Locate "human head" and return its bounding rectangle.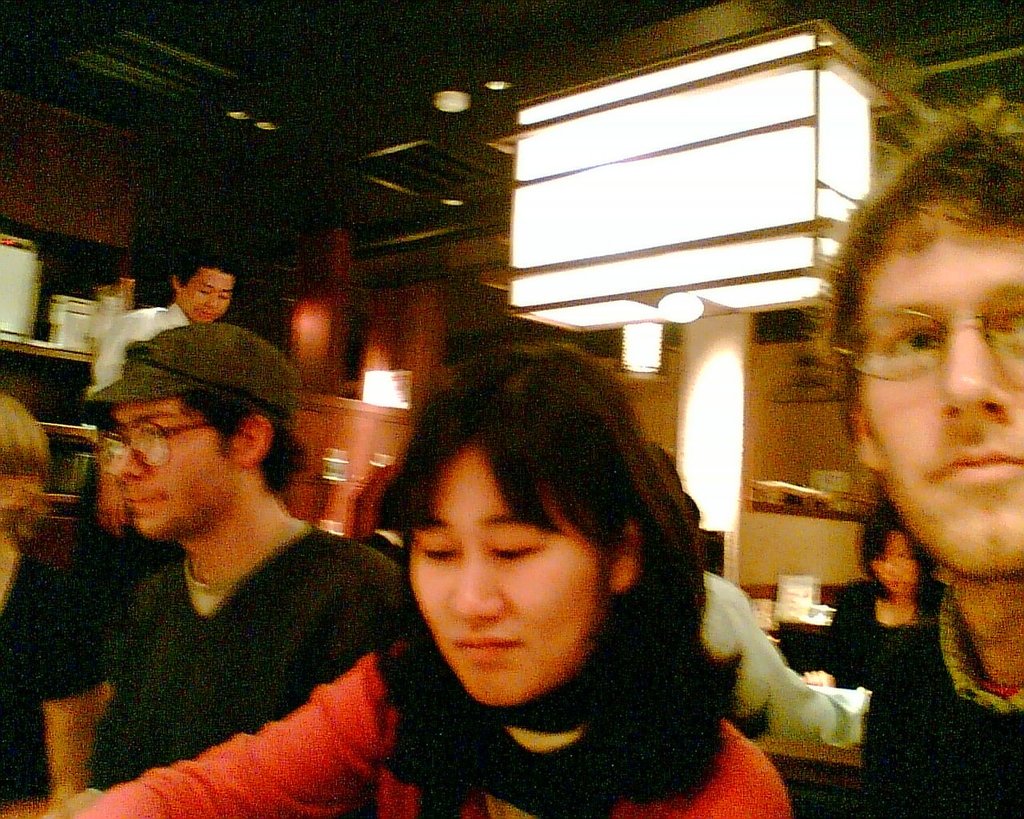
BBox(362, 379, 752, 742).
